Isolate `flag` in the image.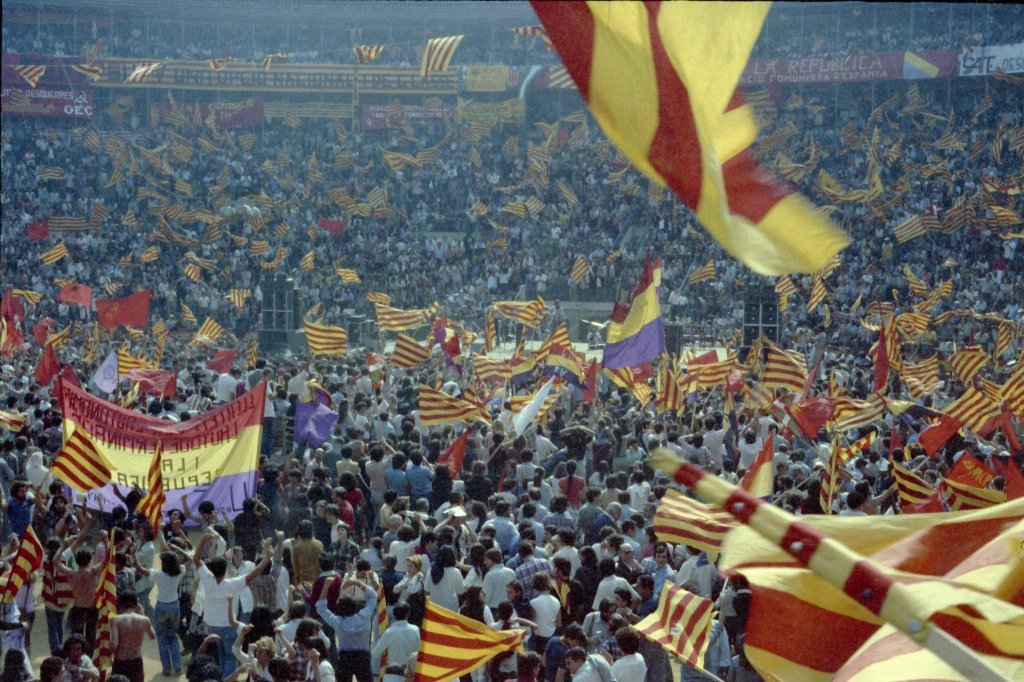
Isolated region: BBox(124, 58, 169, 83).
